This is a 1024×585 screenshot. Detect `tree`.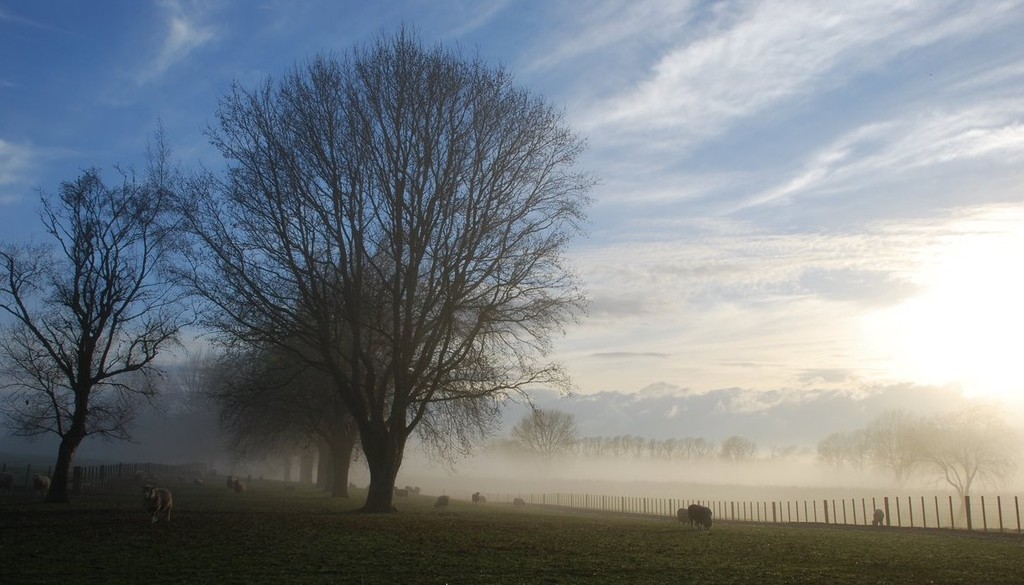
<region>254, 271, 370, 521</region>.
